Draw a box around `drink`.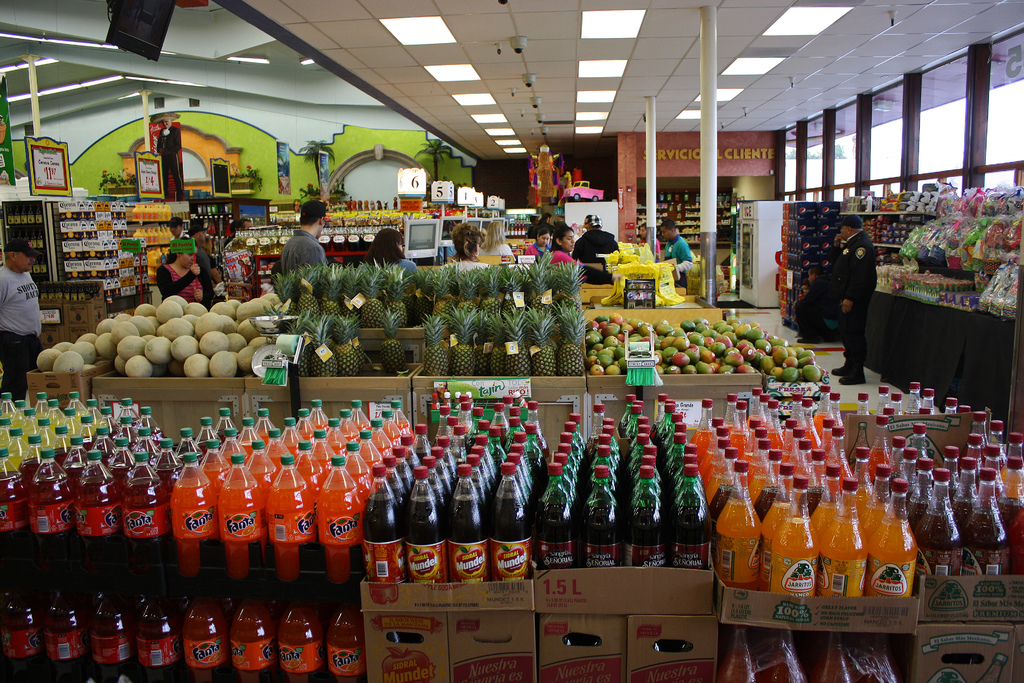
462/410/477/454.
